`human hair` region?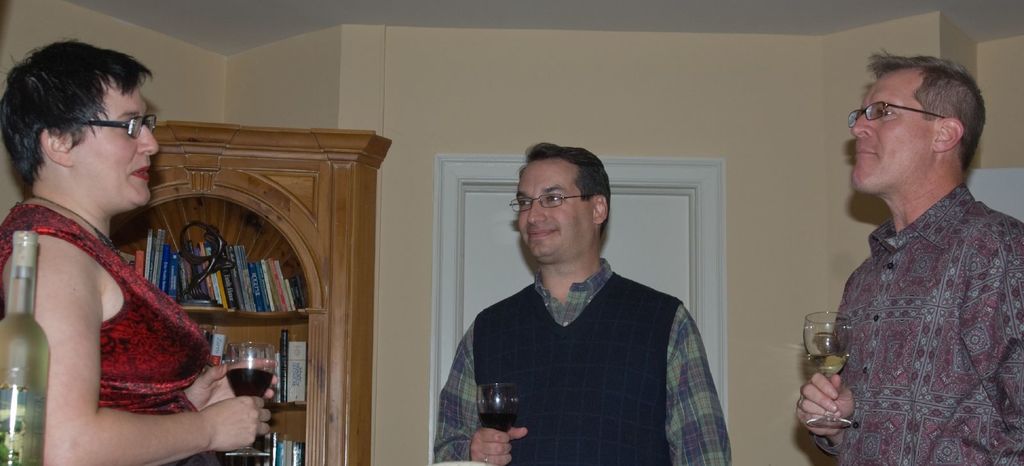
box(867, 45, 988, 175)
